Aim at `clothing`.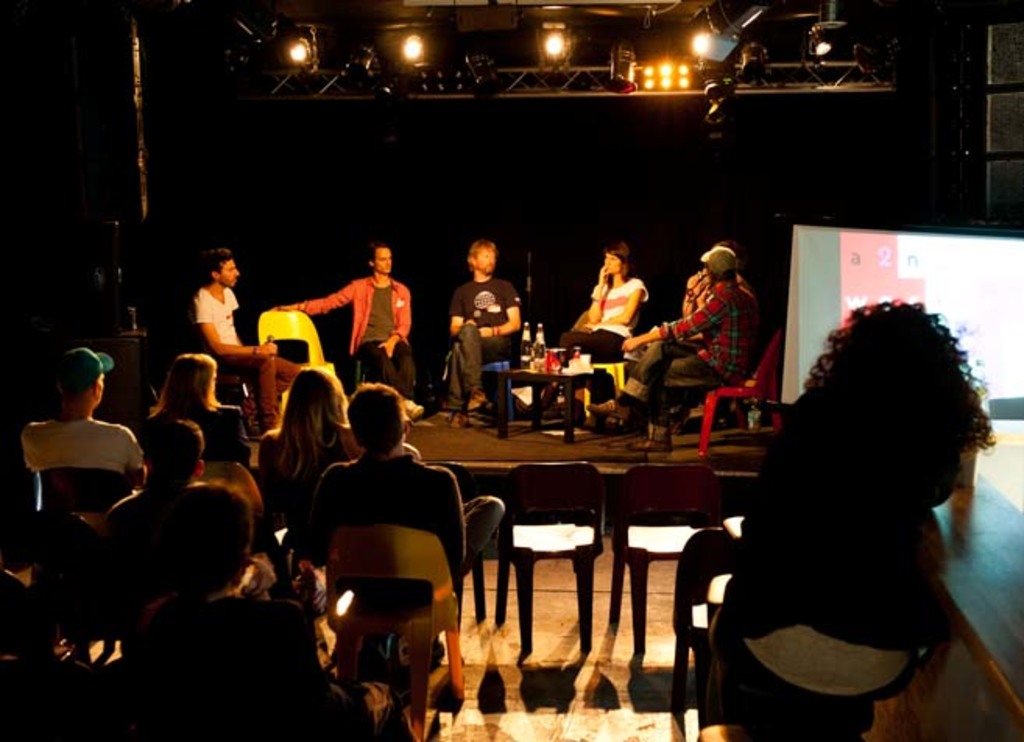
Aimed at rect(313, 457, 508, 610).
